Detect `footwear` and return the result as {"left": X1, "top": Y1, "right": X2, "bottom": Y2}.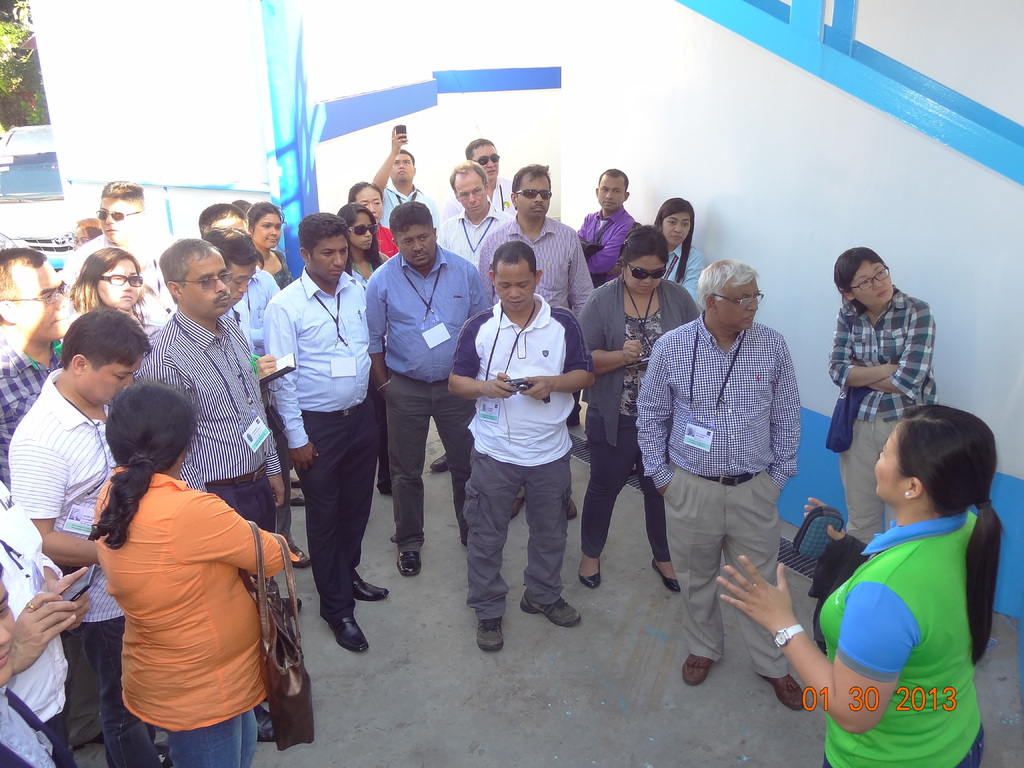
{"left": 650, "top": 559, "right": 680, "bottom": 593}.
